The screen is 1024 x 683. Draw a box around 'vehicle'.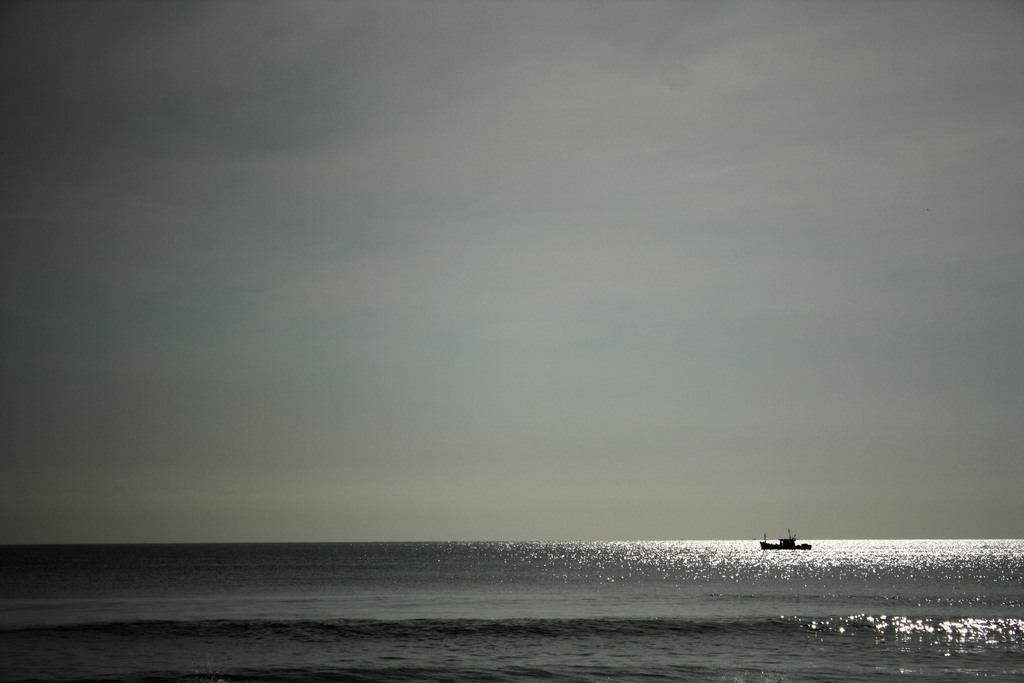
{"left": 758, "top": 527, "right": 811, "bottom": 552}.
